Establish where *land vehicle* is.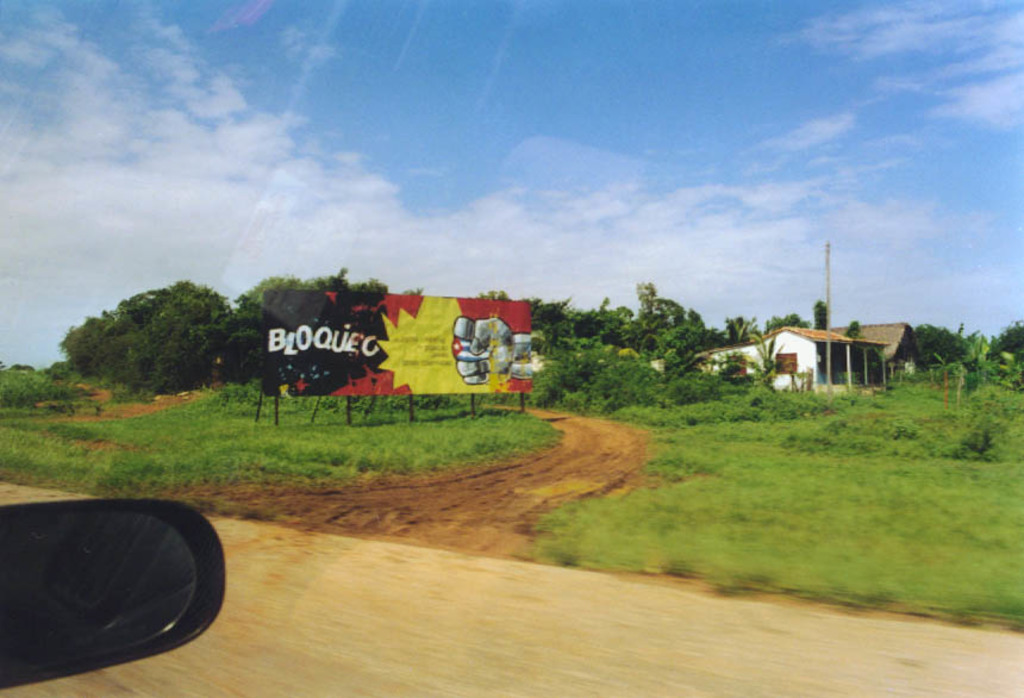
Established at <bbox>0, 494, 233, 690</bbox>.
